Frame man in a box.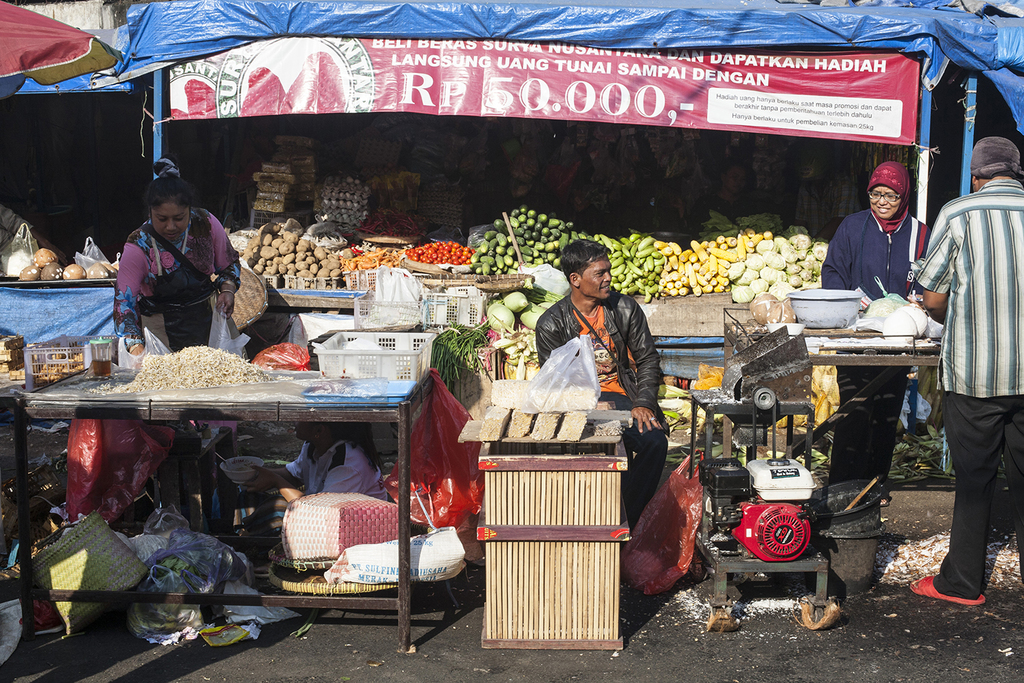
<bbox>920, 145, 1020, 611</bbox>.
